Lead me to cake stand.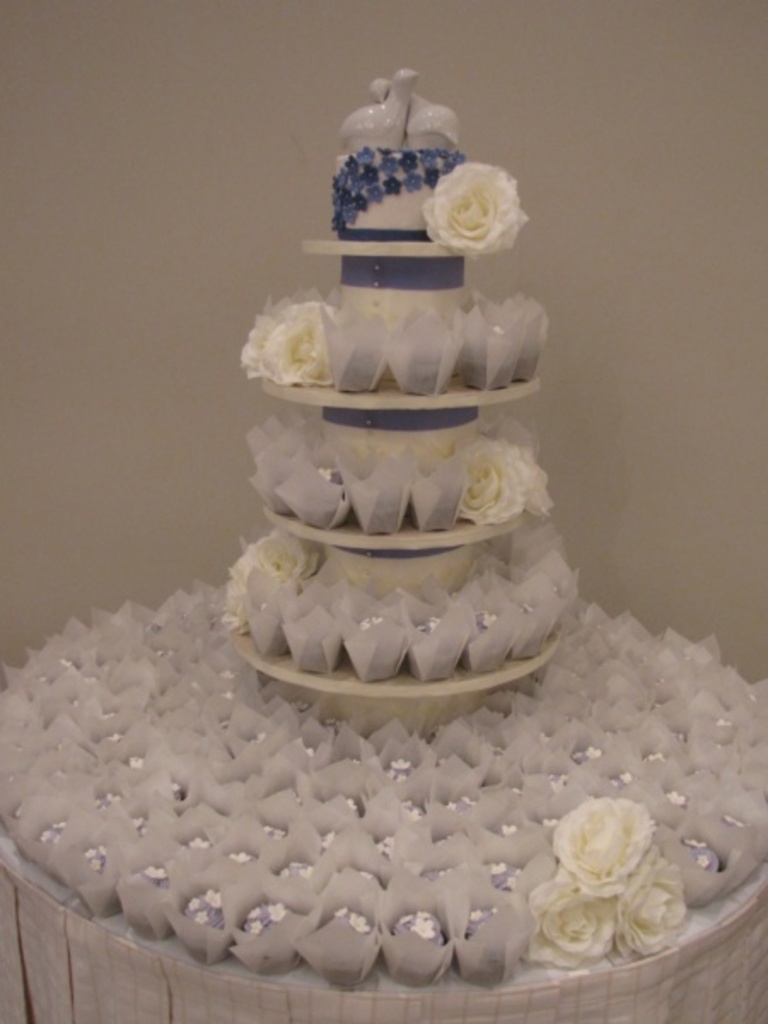
Lead to [left=0, top=68, right=766, bottom=1022].
